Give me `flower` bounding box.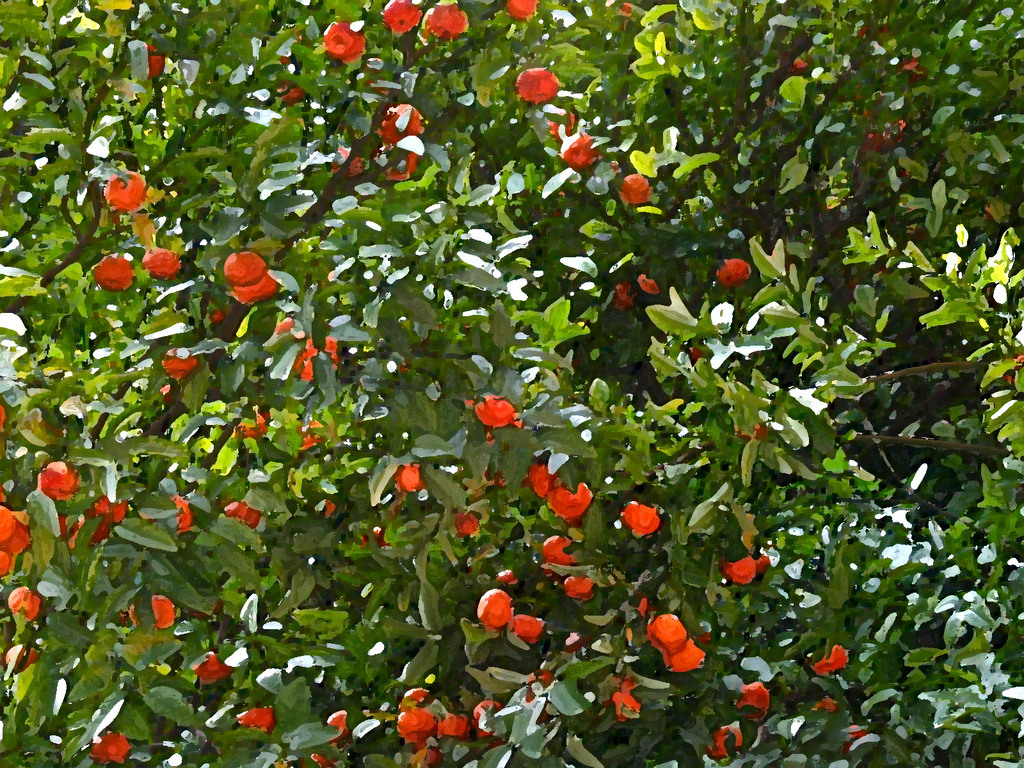
[543,532,578,568].
